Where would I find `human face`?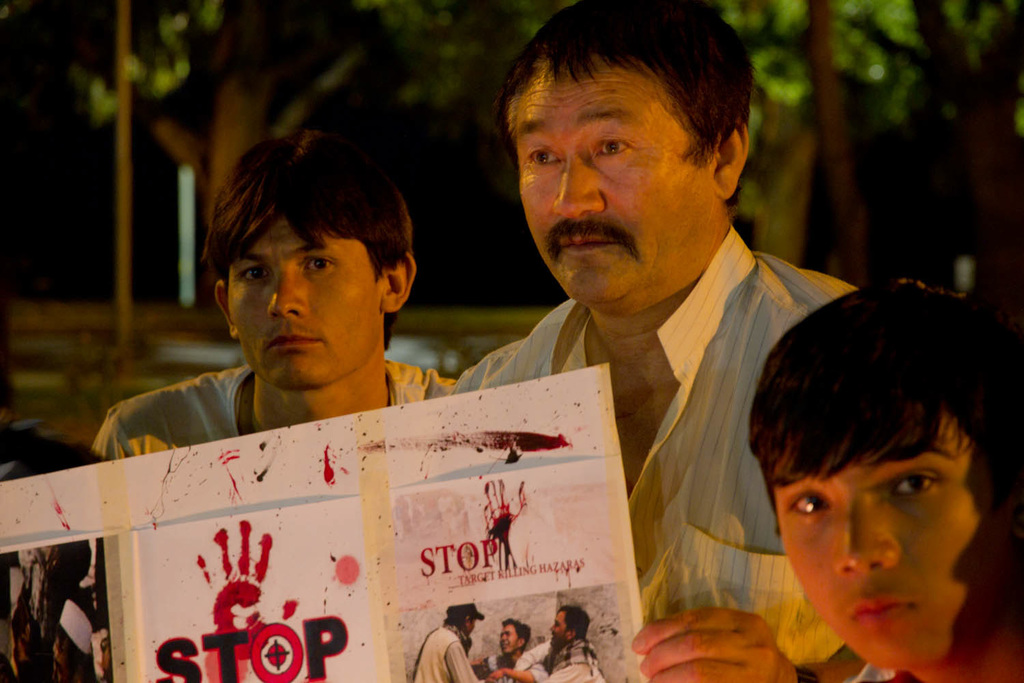
At [500, 622, 520, 658].
